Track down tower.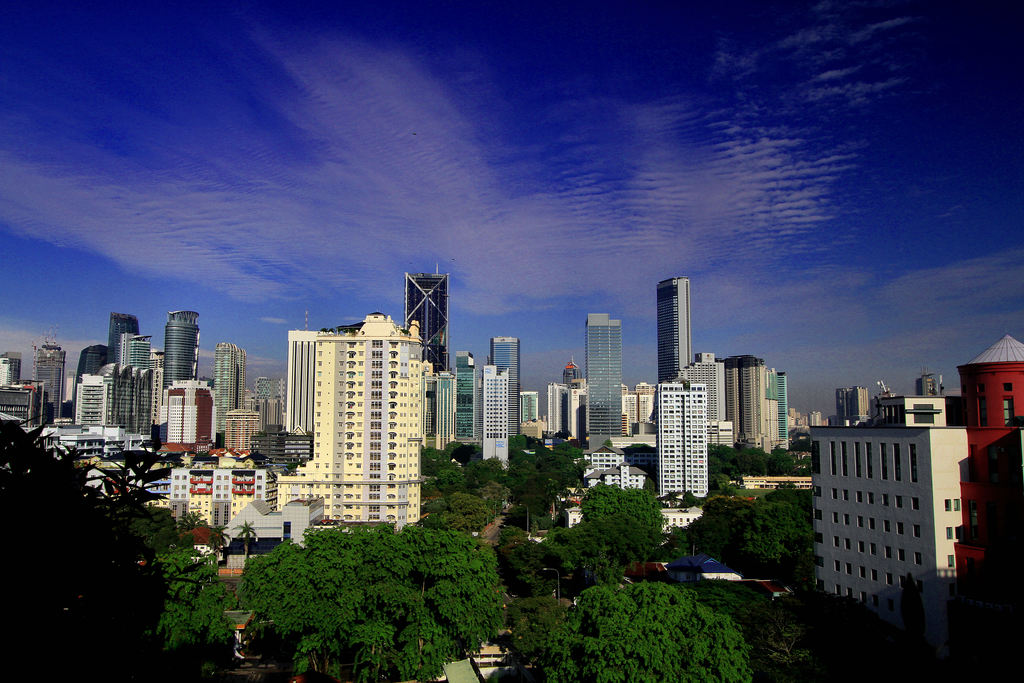
Tracked to box=[481, 363, 513, 474].
